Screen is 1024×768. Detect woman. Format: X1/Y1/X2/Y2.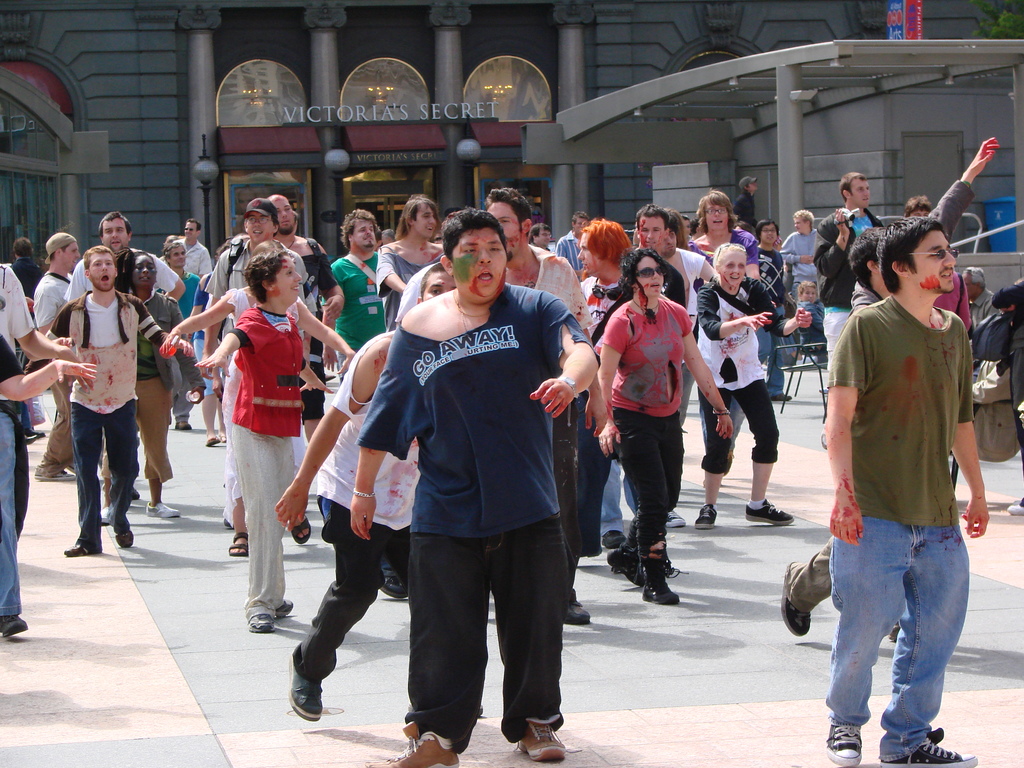
0/333/98/639.
